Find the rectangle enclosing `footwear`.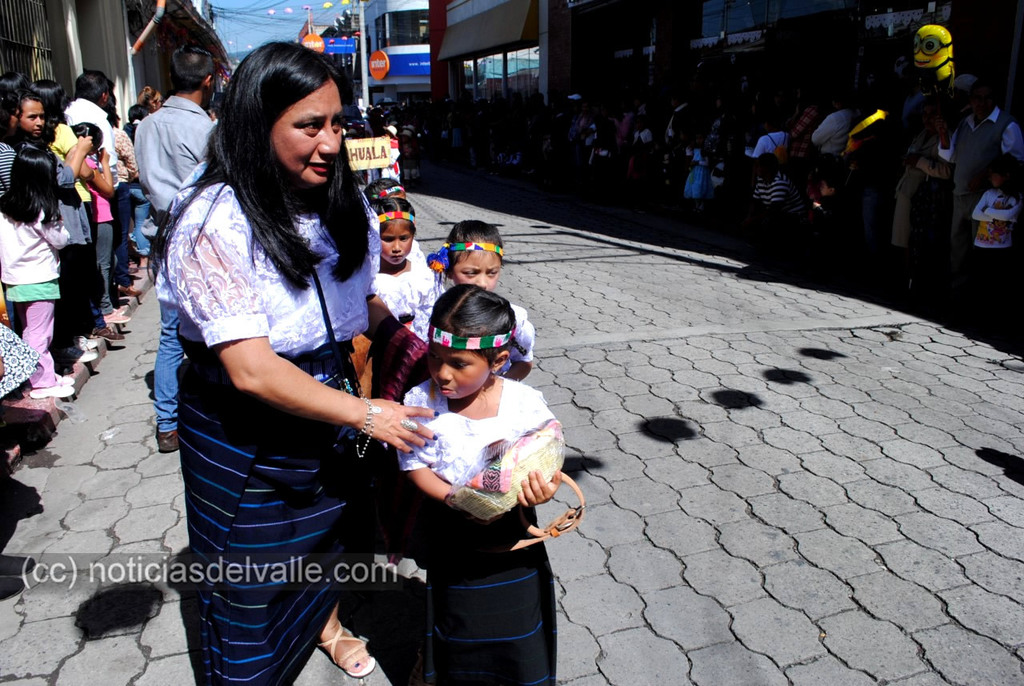
Rect(308, 617, 383, 680).
